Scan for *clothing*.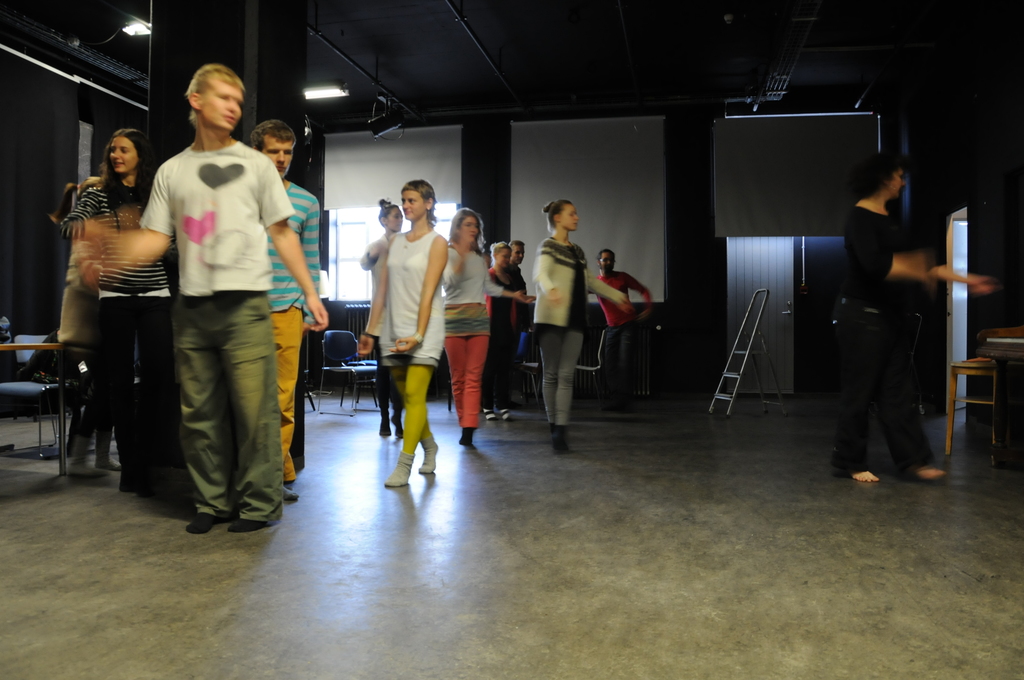
Scan result: box(65, 241, 111, 432).
